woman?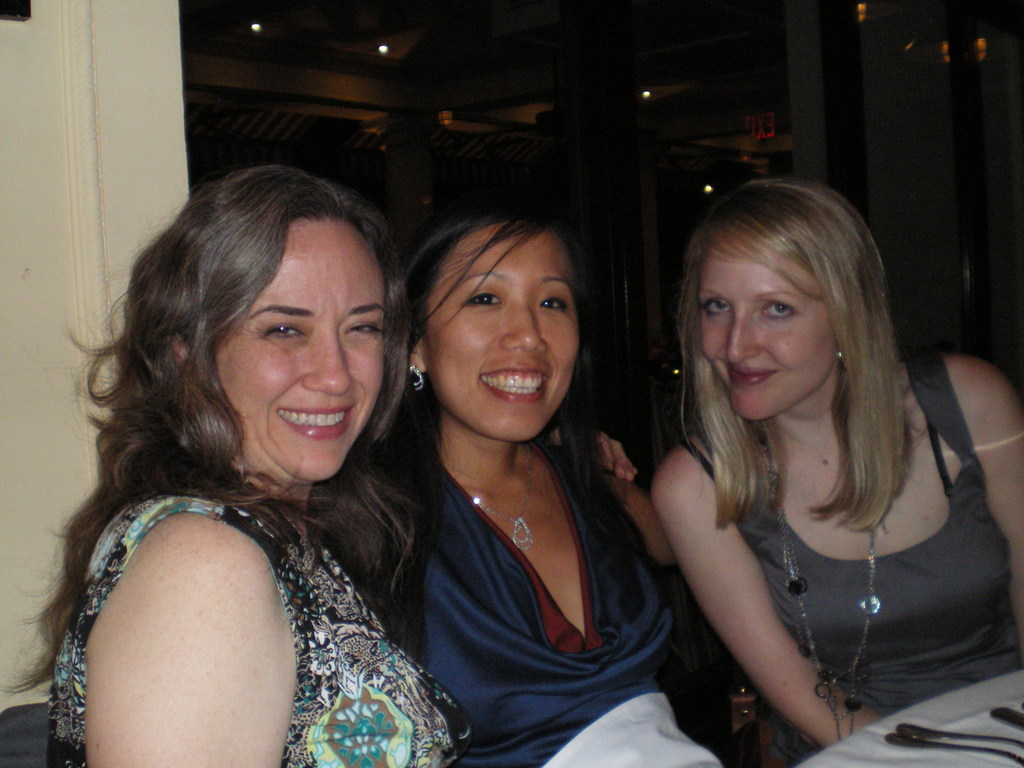
654, 175, 1023, 767
